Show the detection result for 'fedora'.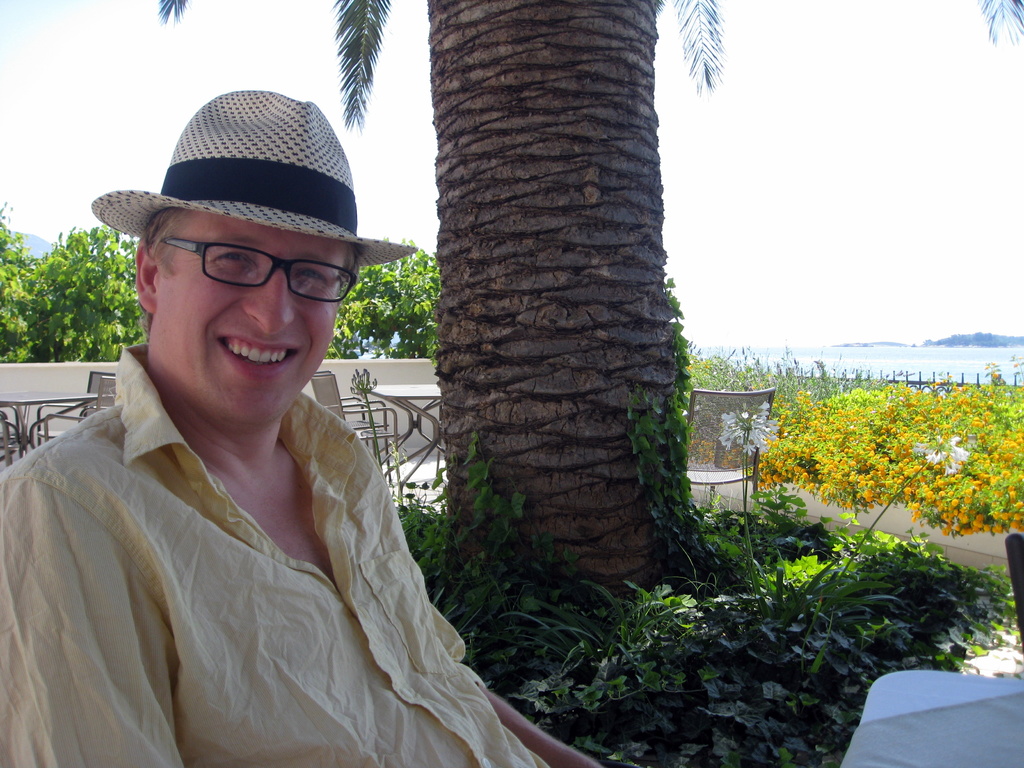
BBox(88, 91, 416, 267).
